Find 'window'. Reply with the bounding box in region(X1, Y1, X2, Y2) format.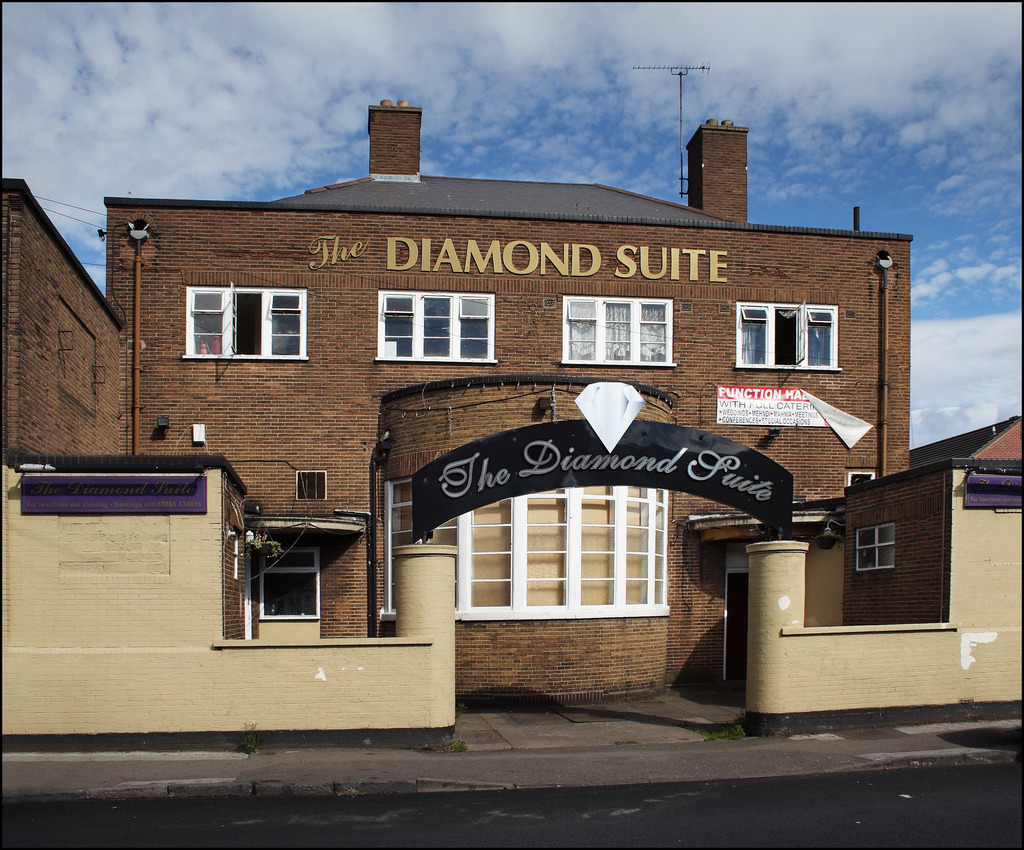
region(732, 302, 845, 369).
